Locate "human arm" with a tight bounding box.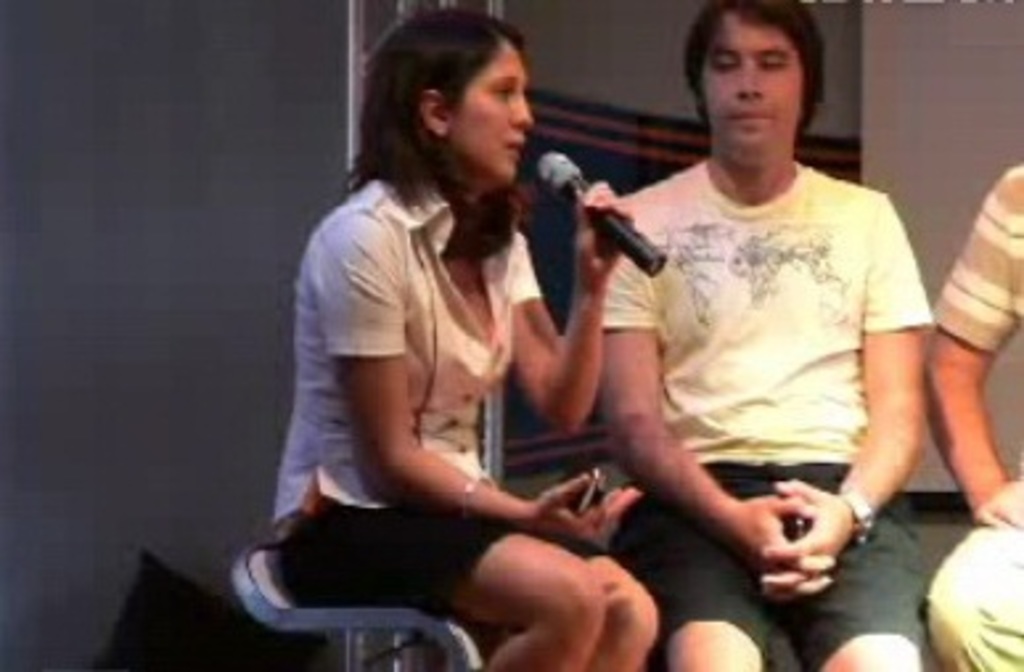
bbox=[598, 193, 841, 601].
